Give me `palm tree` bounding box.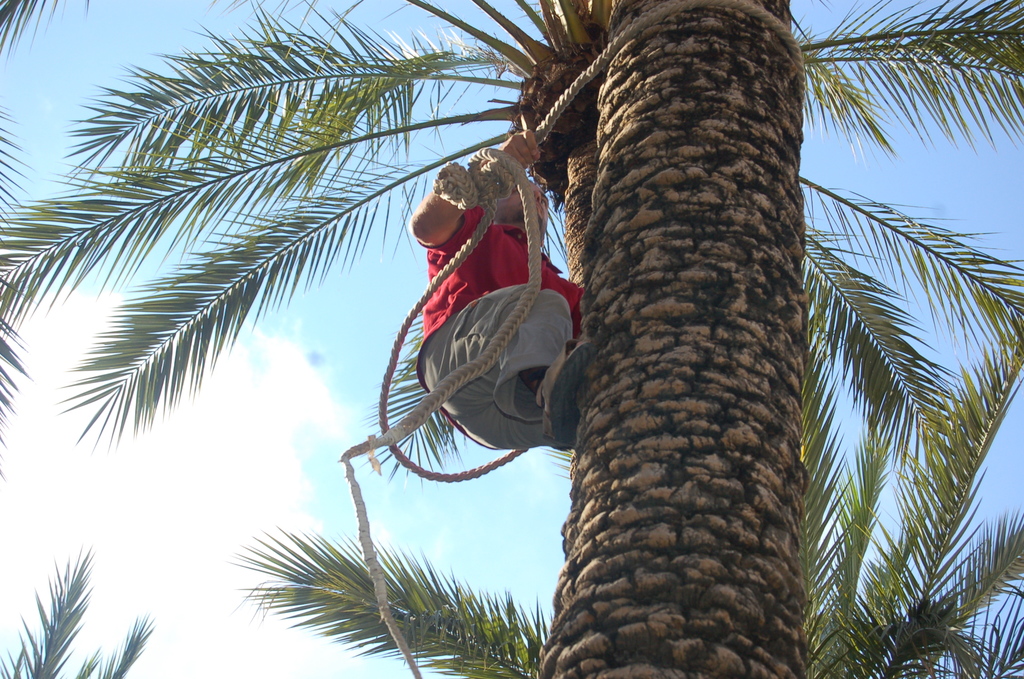
[0,0,1023,678].
